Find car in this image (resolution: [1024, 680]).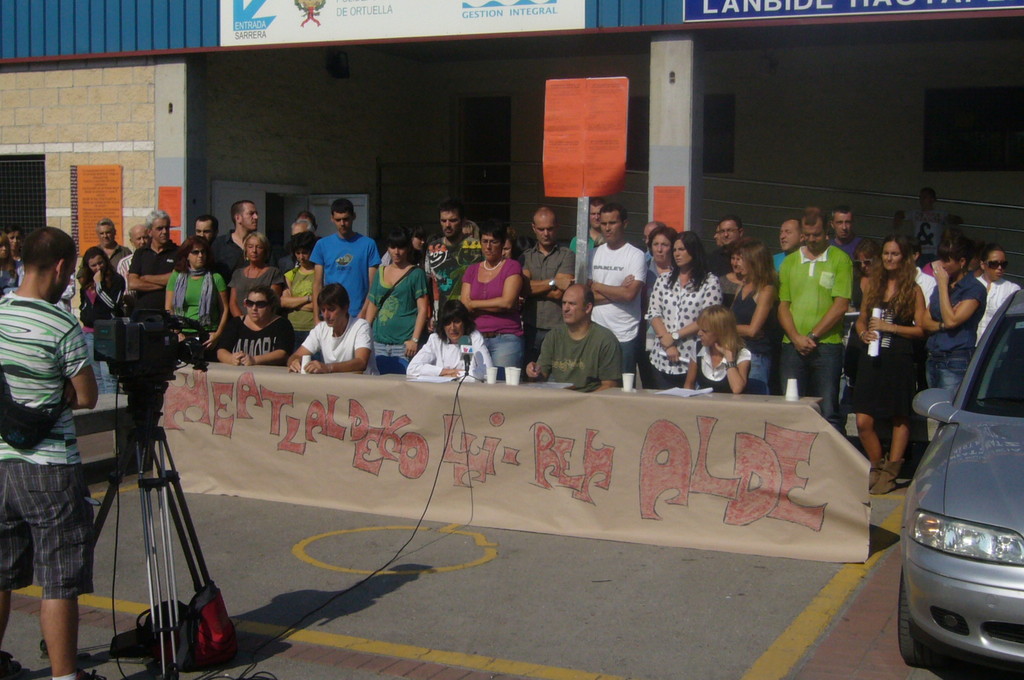
[left=897, top=289, right=1023, bottom=676].
